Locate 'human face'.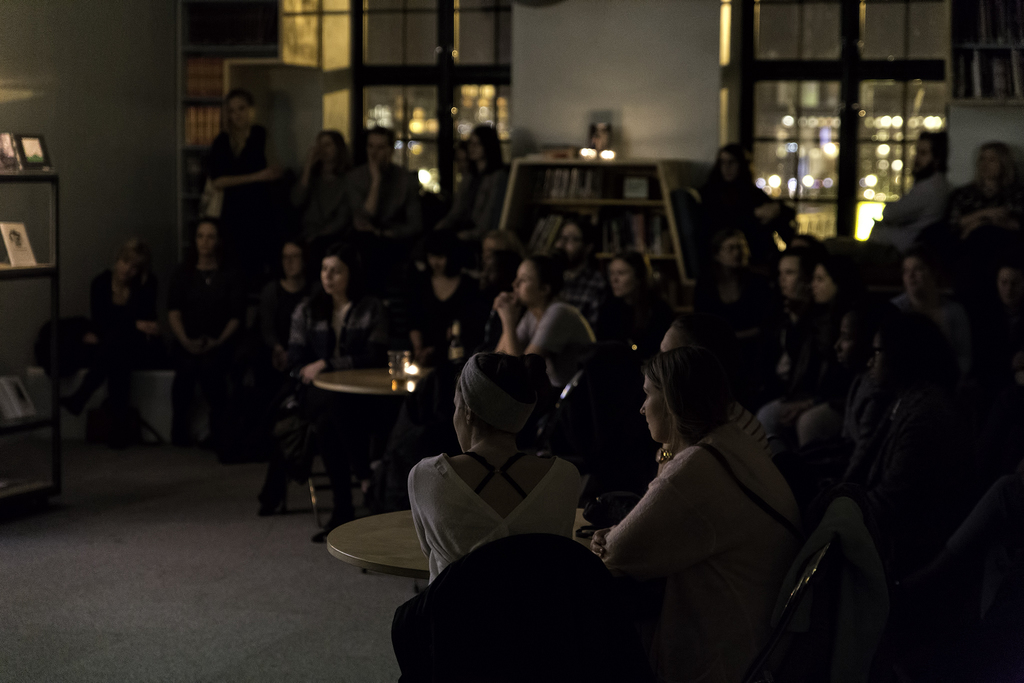
Bounding box: (left=513, top=264, right=539, bottom=302).
